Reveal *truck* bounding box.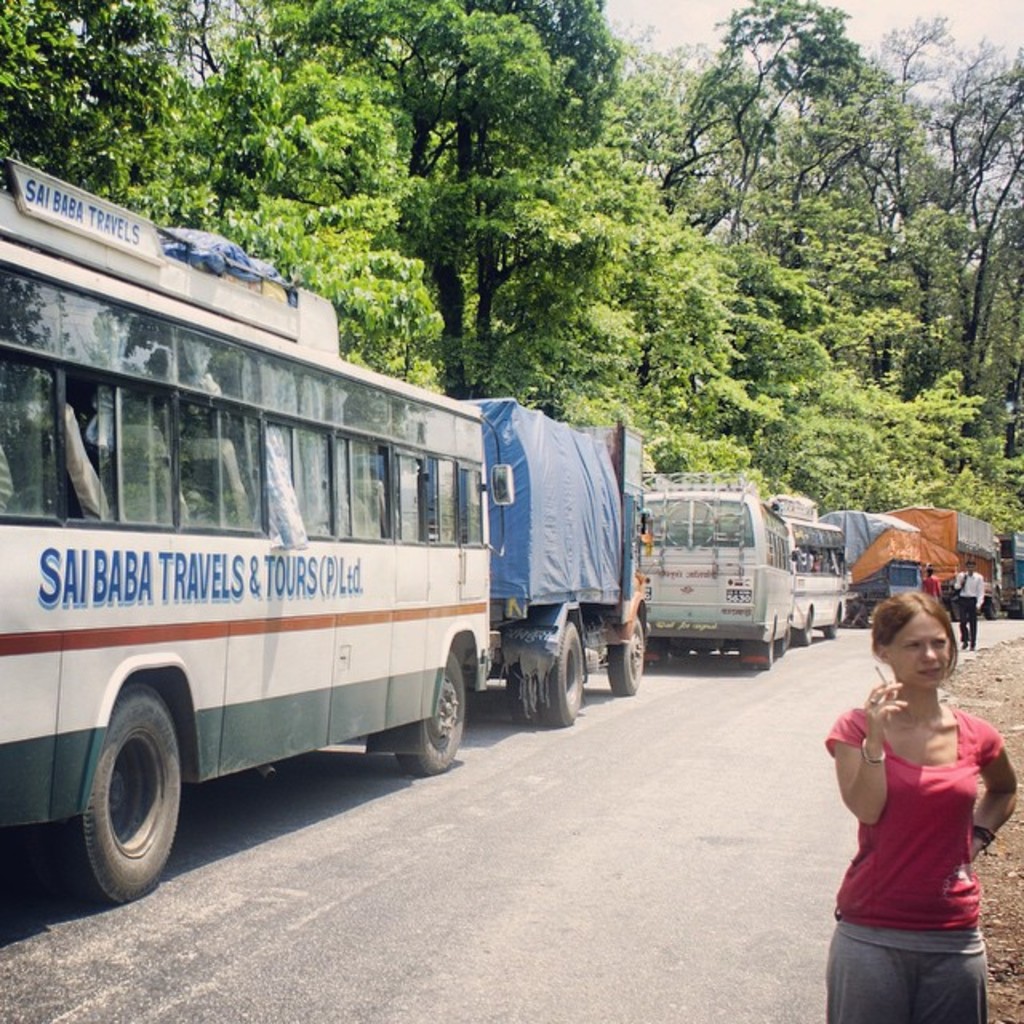
Revealed: detection(995, 538, 1022, 618).
